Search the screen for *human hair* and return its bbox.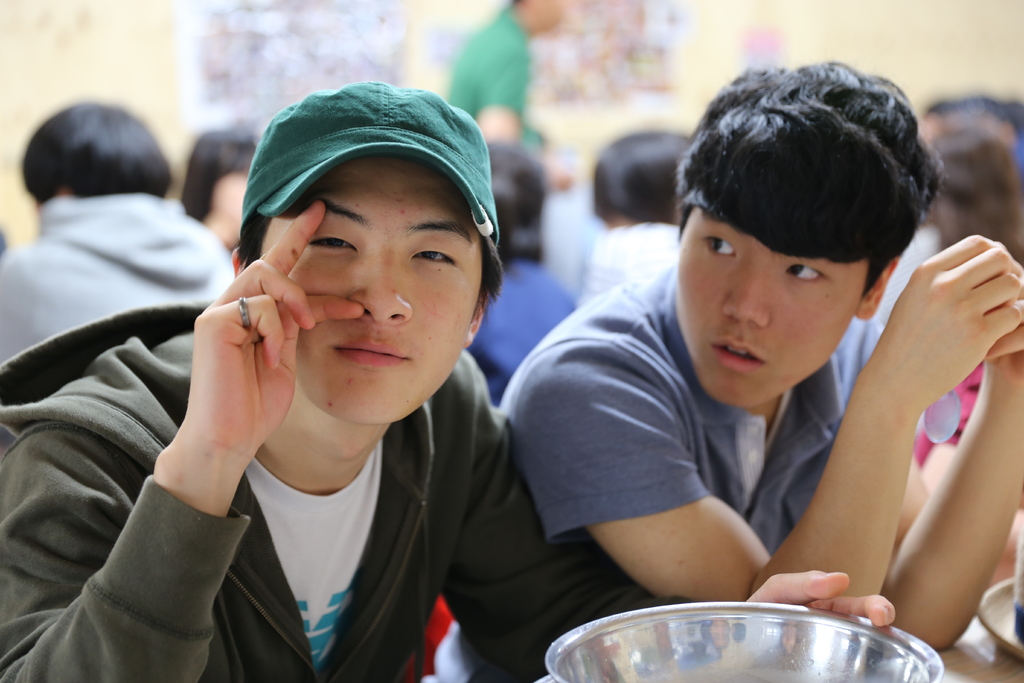
Found: 496,142,545,265.
